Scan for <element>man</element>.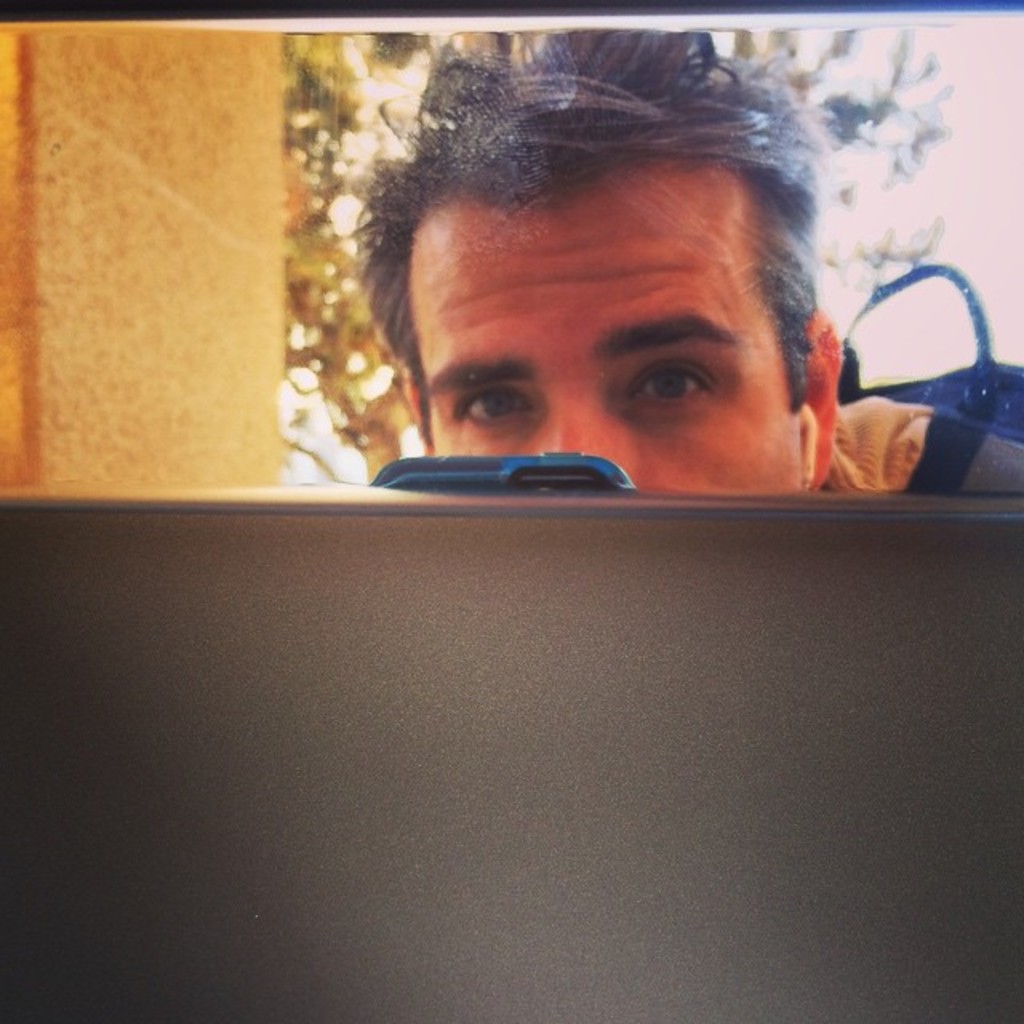
Scan result: (346,29,1022,499).
